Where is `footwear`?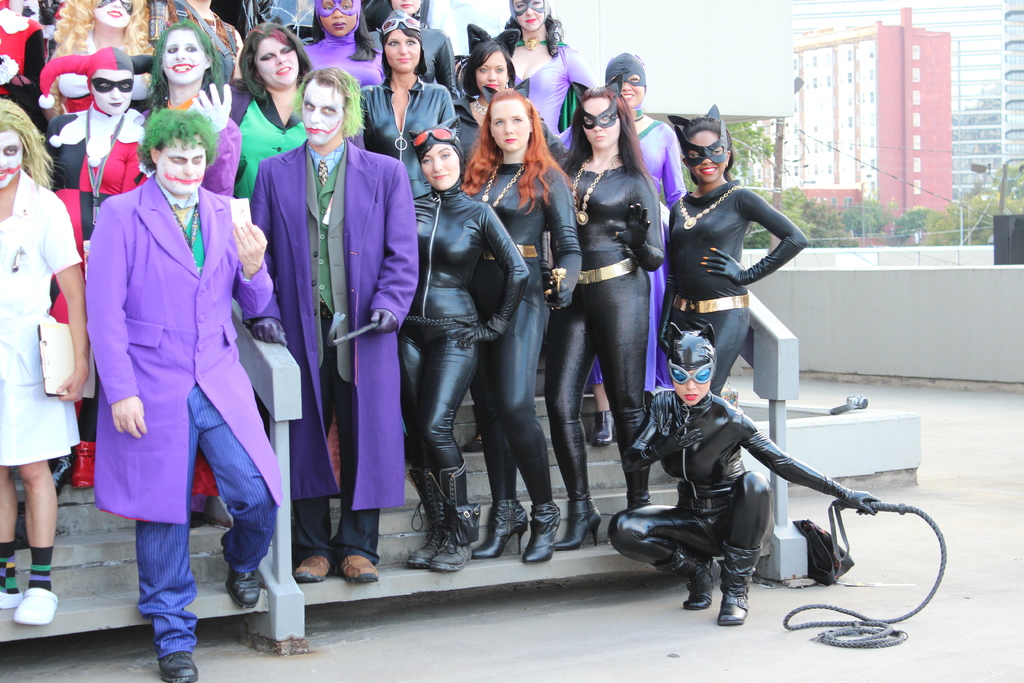
region(516, 498, 563, 563).
